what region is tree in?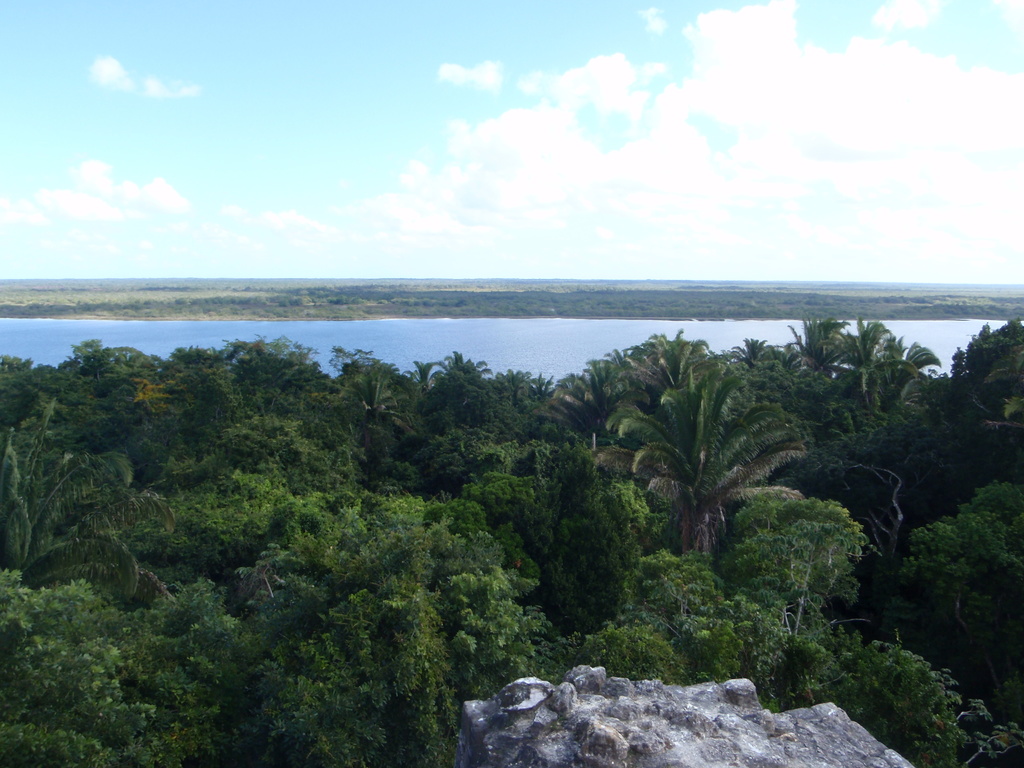
locate(900, 476, 1023, 728).
